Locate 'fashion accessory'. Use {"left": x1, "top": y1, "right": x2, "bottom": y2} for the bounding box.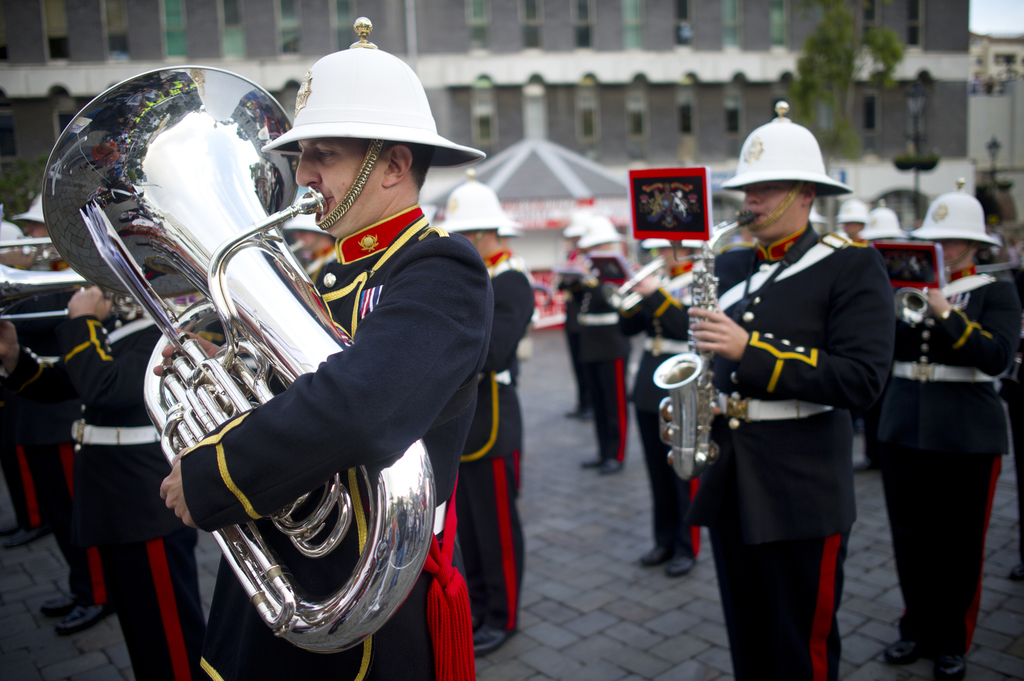
{"left": 38, "top": 590, "right": 71, "bottom": 619}.
